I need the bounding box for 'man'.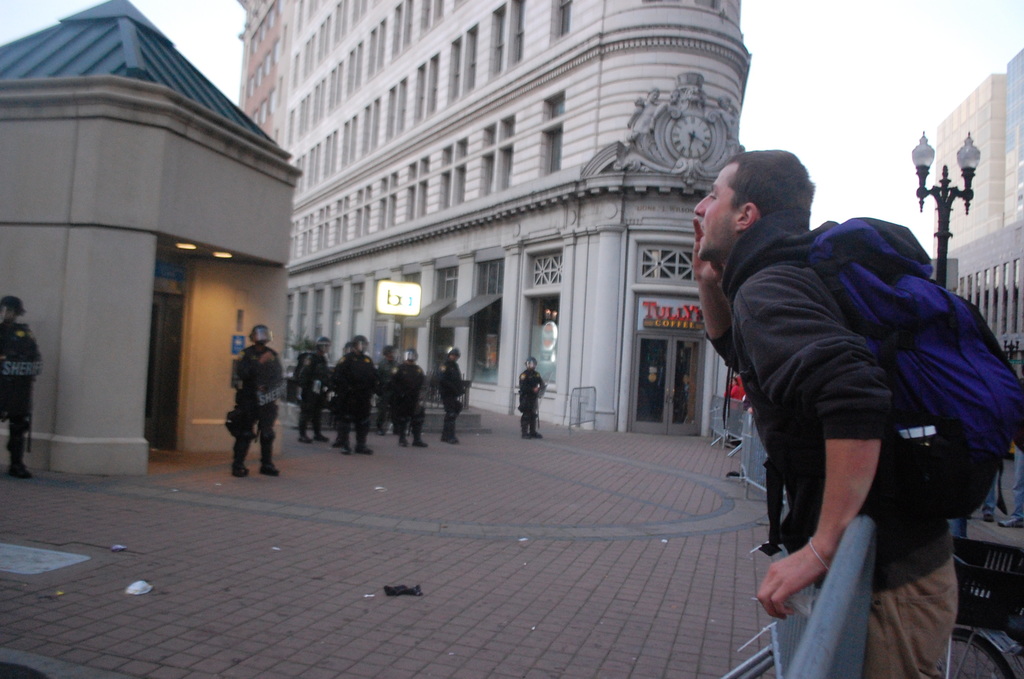
Here it is: box(377, 338, 399, 441).
